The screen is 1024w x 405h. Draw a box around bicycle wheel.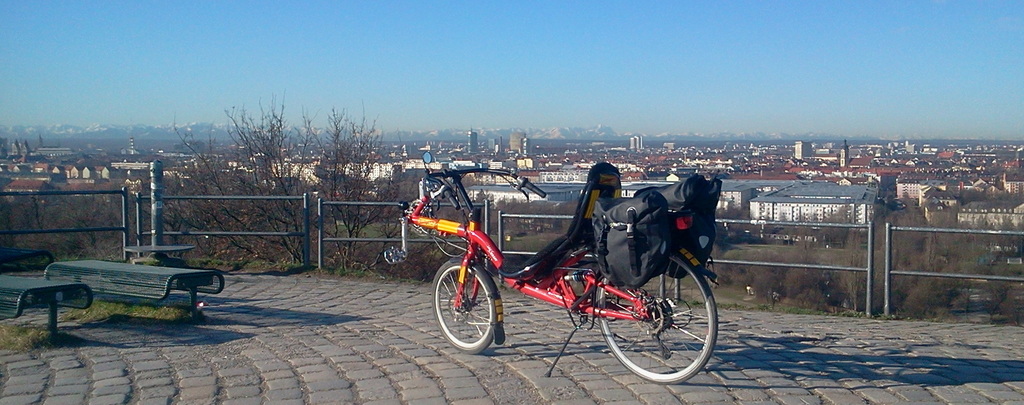
[x1=601, y1=254, x2=717, y2=381].
